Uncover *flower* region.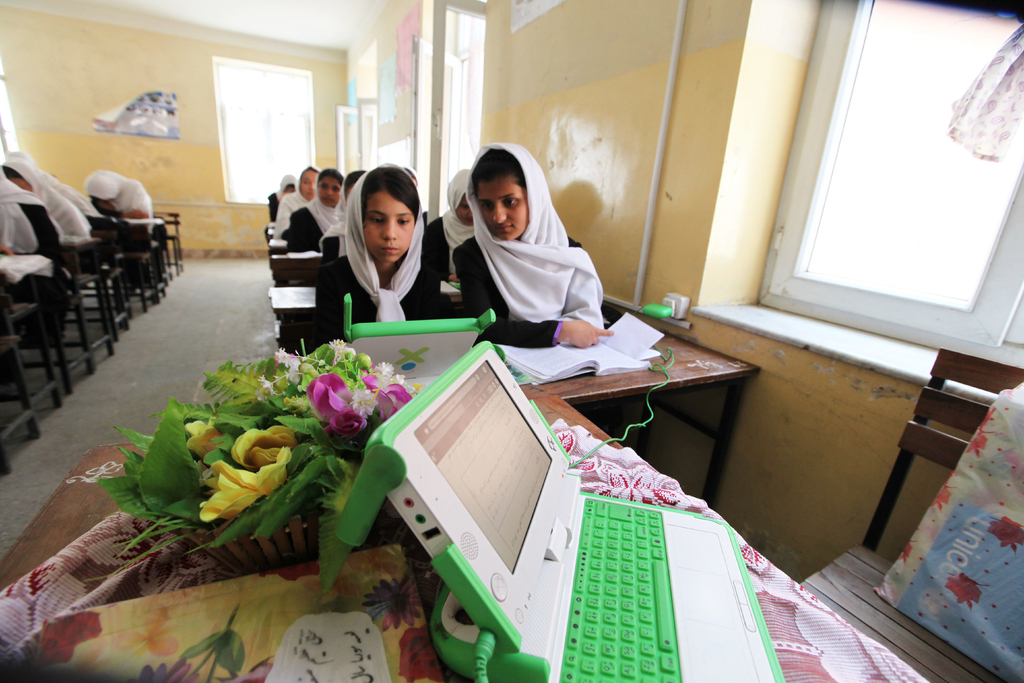
Uncovered: bbox=[228, 425, 305, 468].
